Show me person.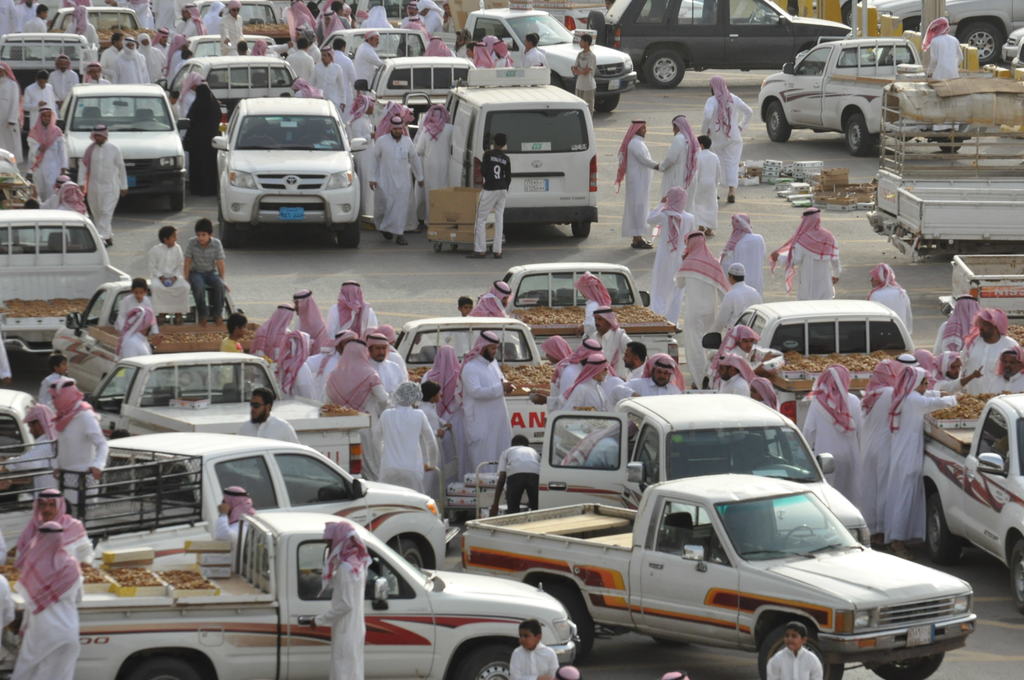
person is here: left=419, top=102, right=452, bottom=219.
